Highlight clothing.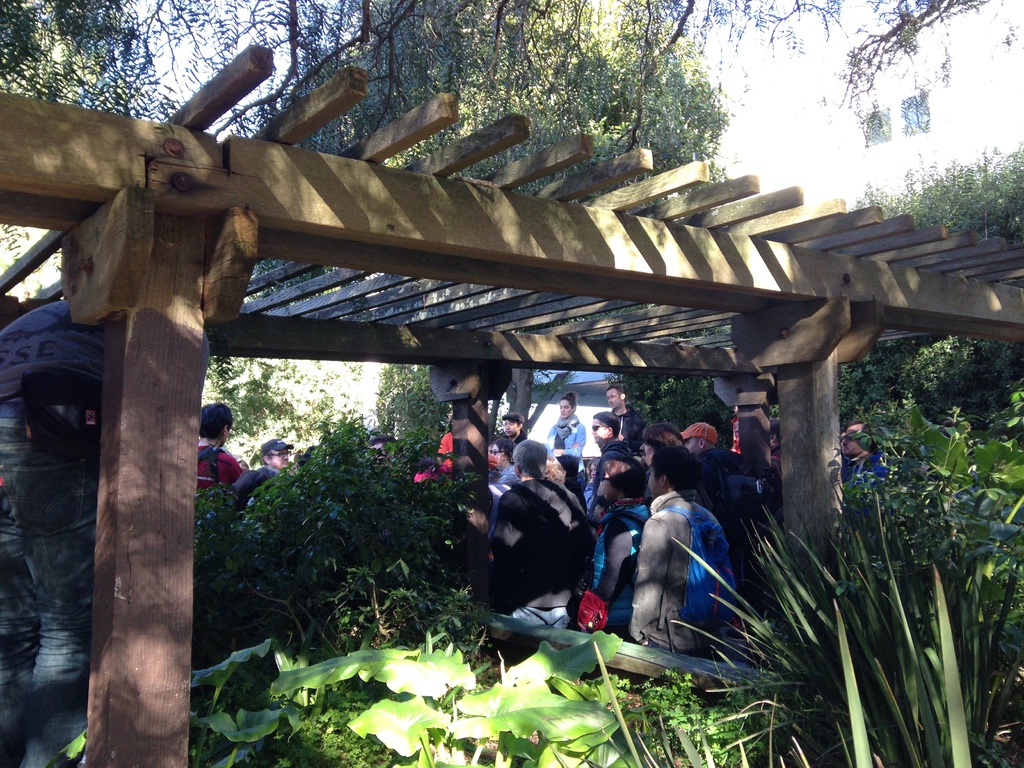
Highlighted region: 197,443,242,493.
